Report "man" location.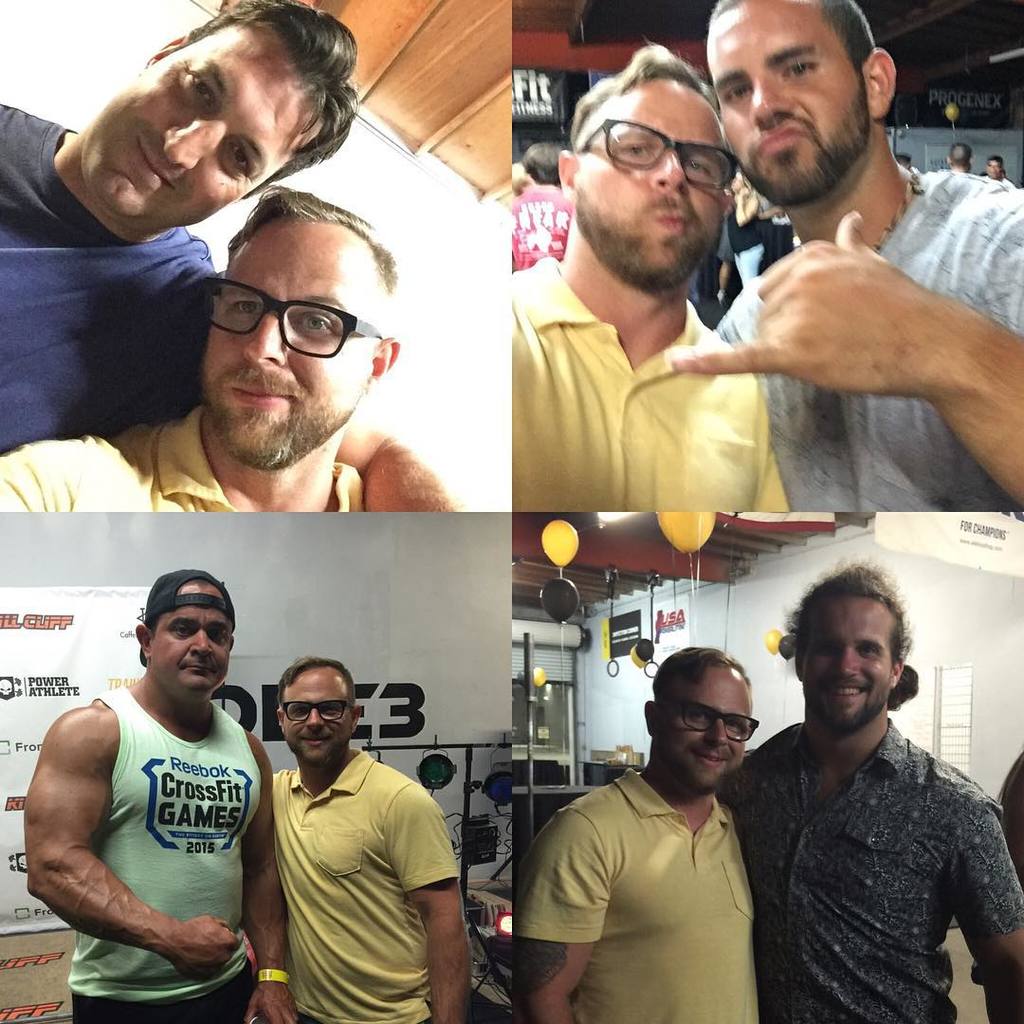
Report: 0,180,402,515.
